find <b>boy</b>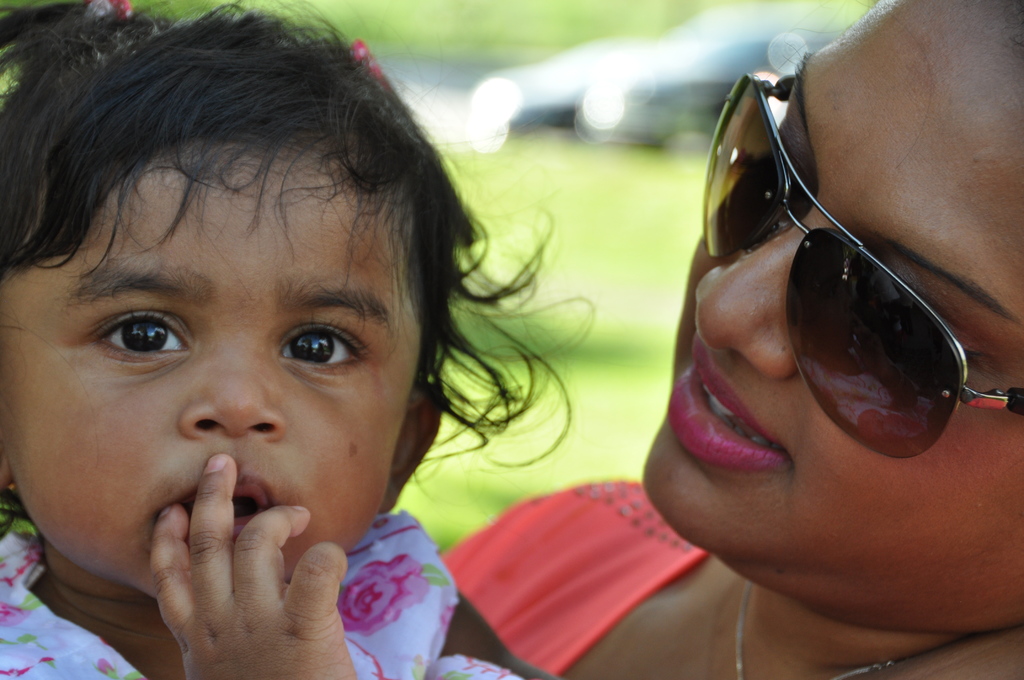
0:15:566:677
